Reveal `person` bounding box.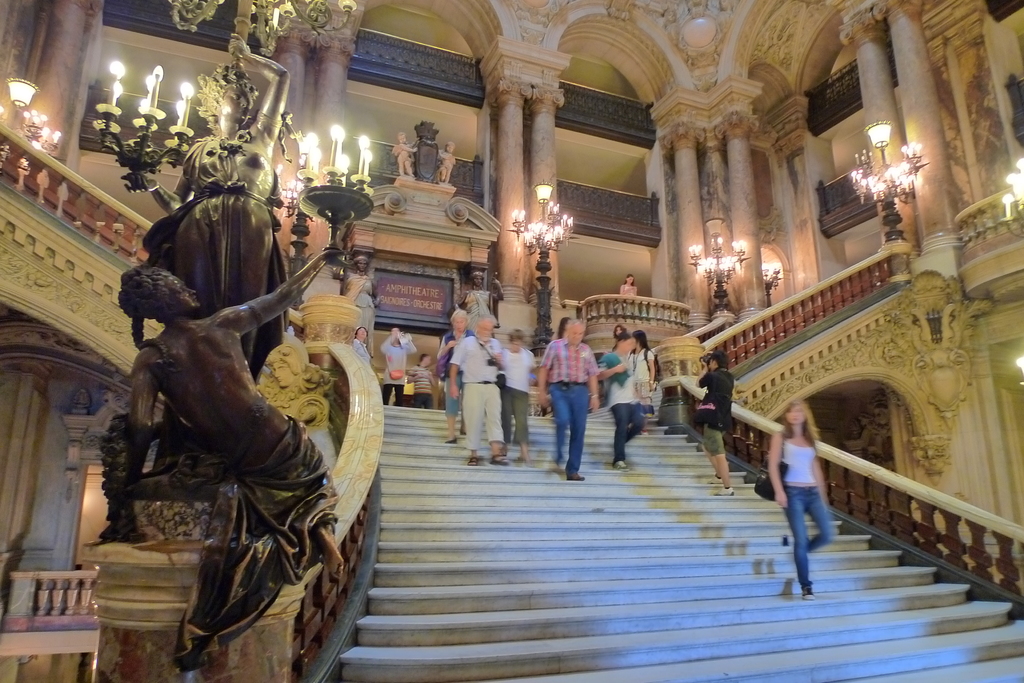
Revealed: (x1=461, y1=273, x2=504, y2=319).
